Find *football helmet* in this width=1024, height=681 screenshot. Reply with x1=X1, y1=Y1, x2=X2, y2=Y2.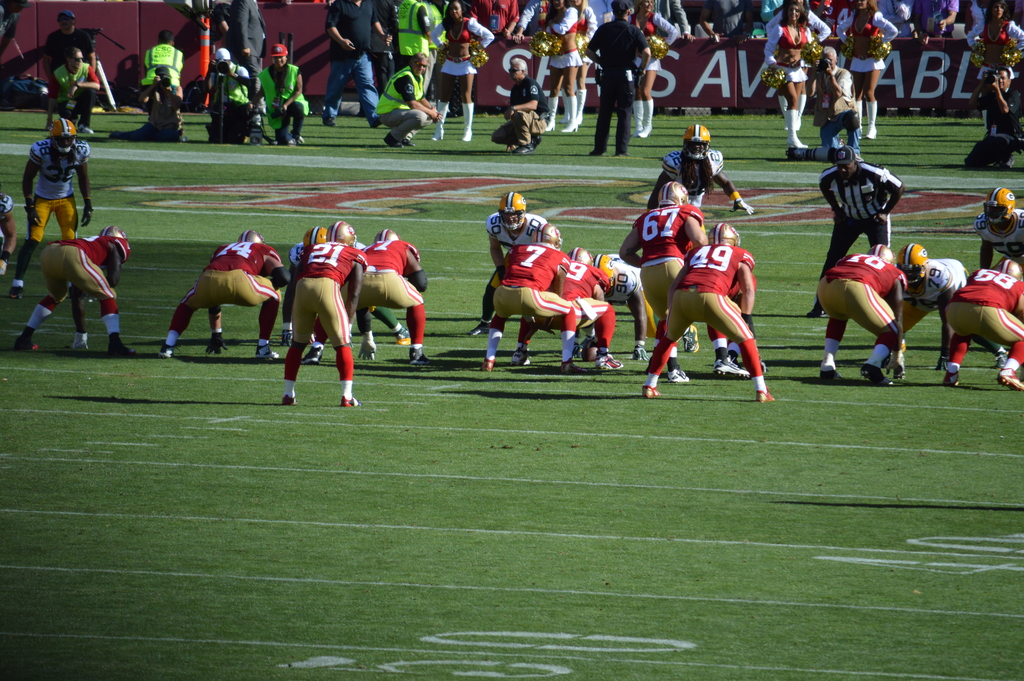
x1=568, y1=244, x2=595, y2=267.
